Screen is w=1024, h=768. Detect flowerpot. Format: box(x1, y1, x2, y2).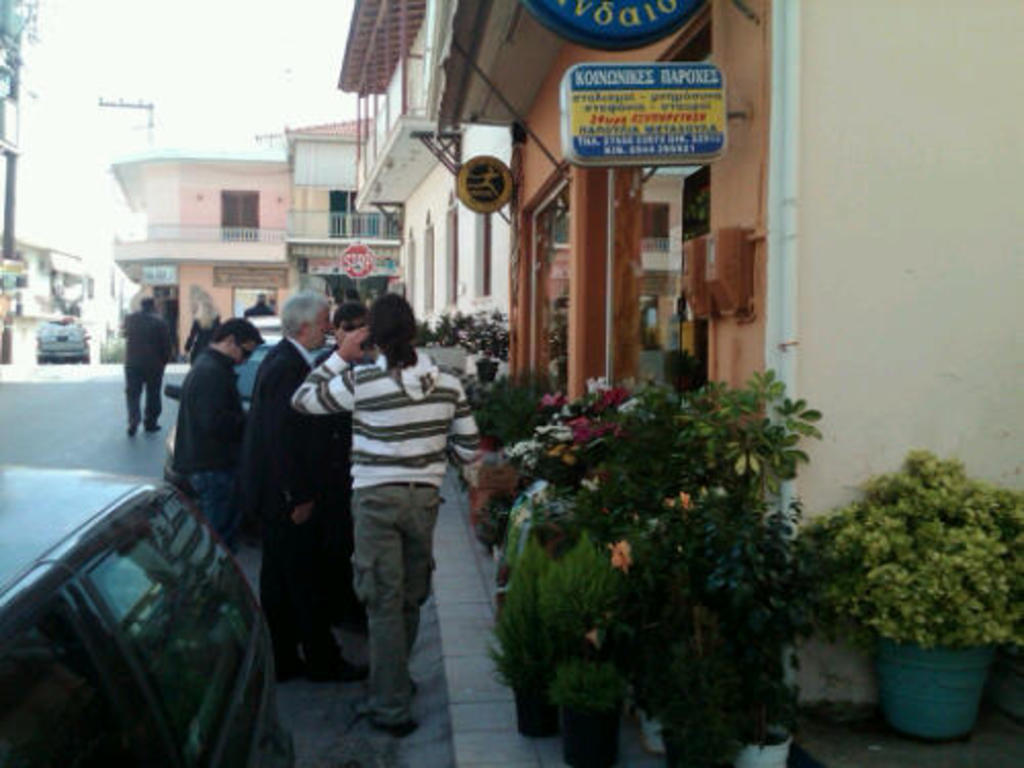
box(727, 723, 793, 766).
